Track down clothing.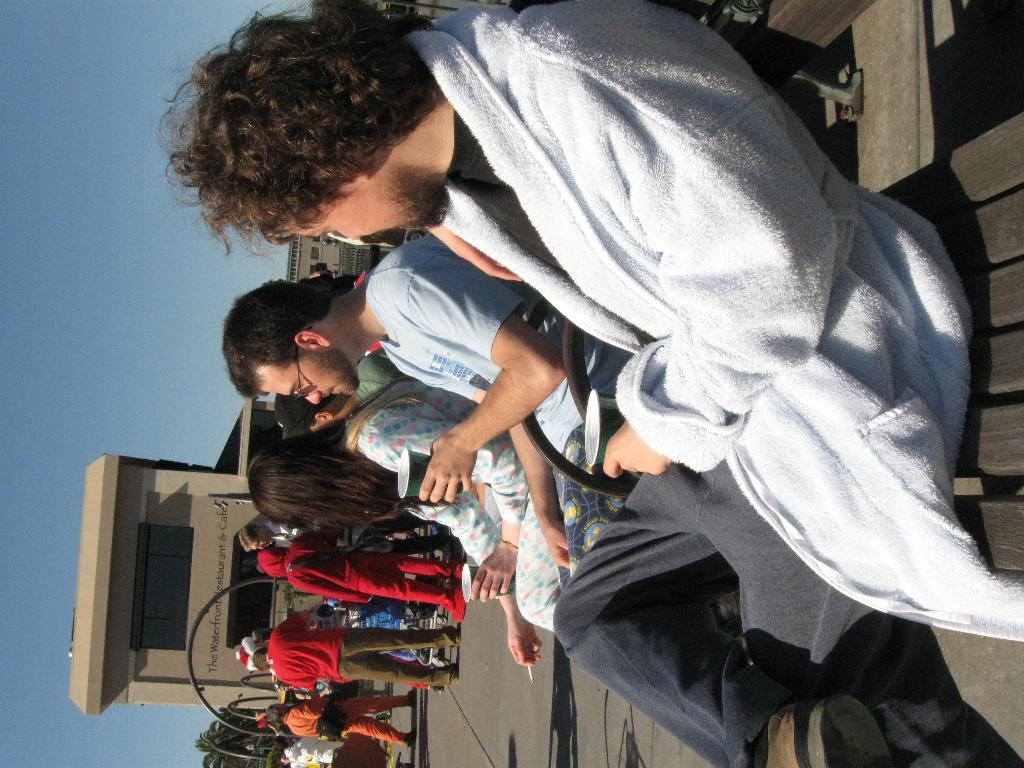
Tracked to locate(365, 20, 980, 755).
